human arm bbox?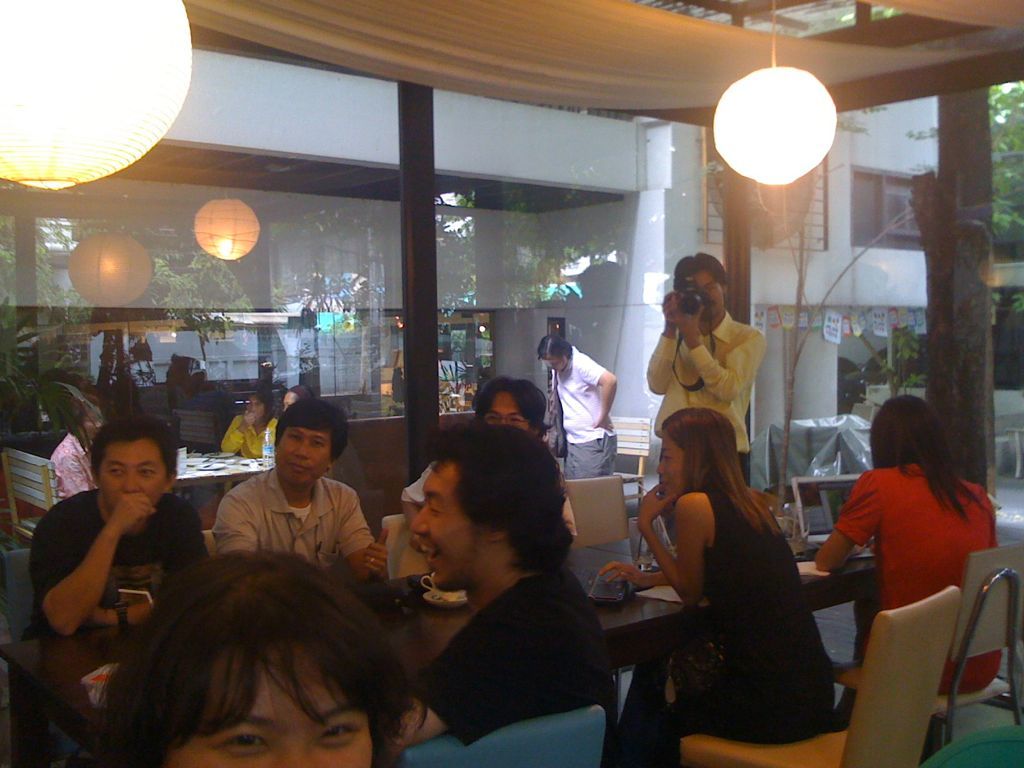
x1=222 y1=414 x2=255 y2=455
